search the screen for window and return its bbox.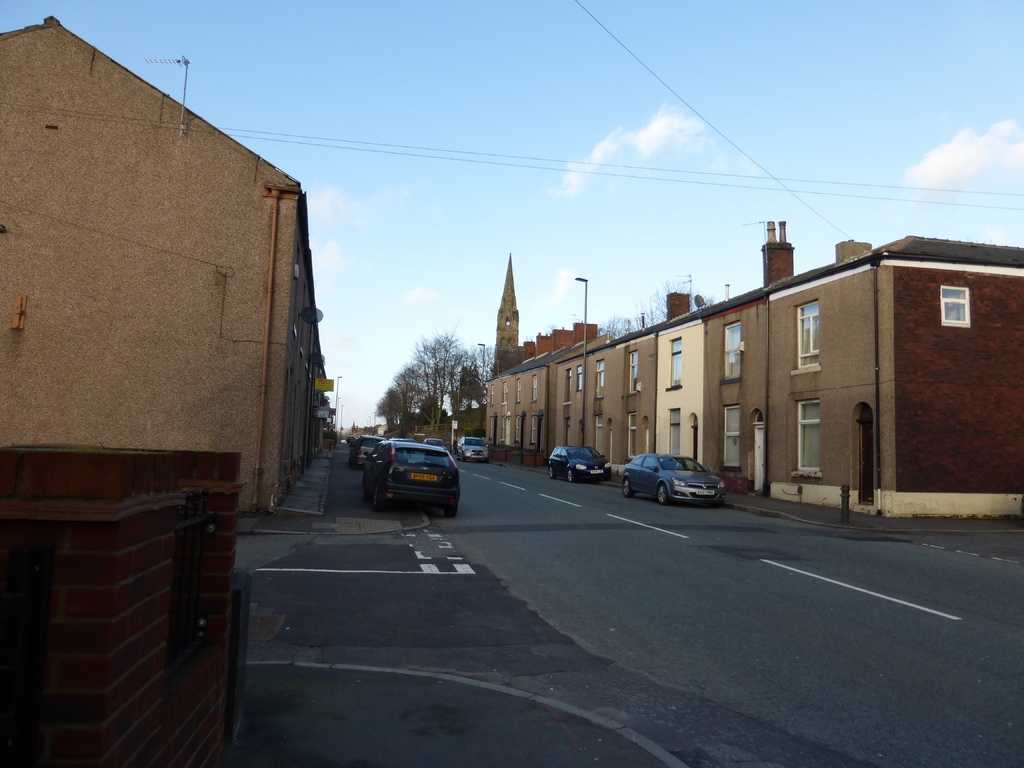
Found: 531/376/537/403.
